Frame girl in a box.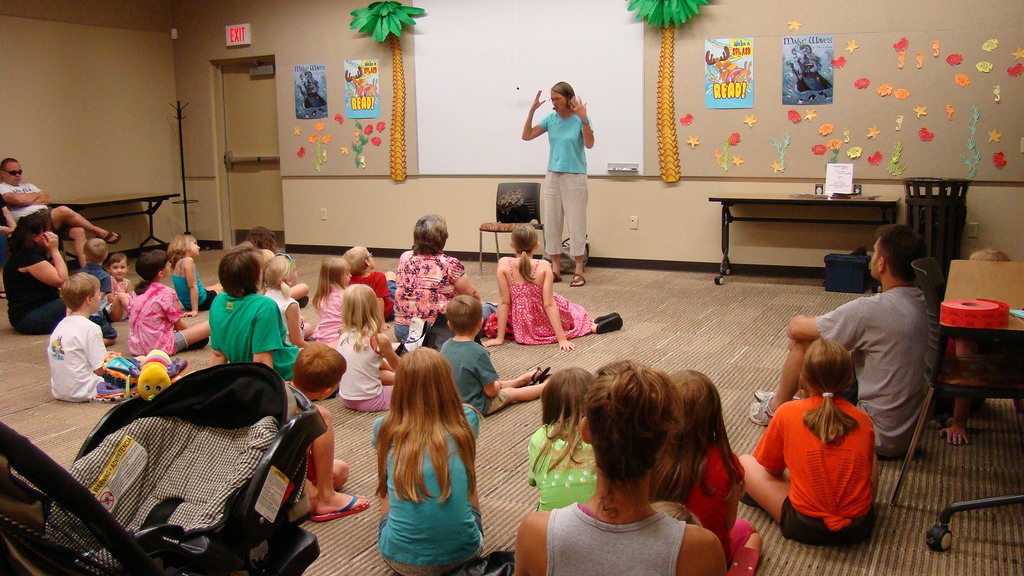
(x1=734, y1=337, x2=880, y2=544).
